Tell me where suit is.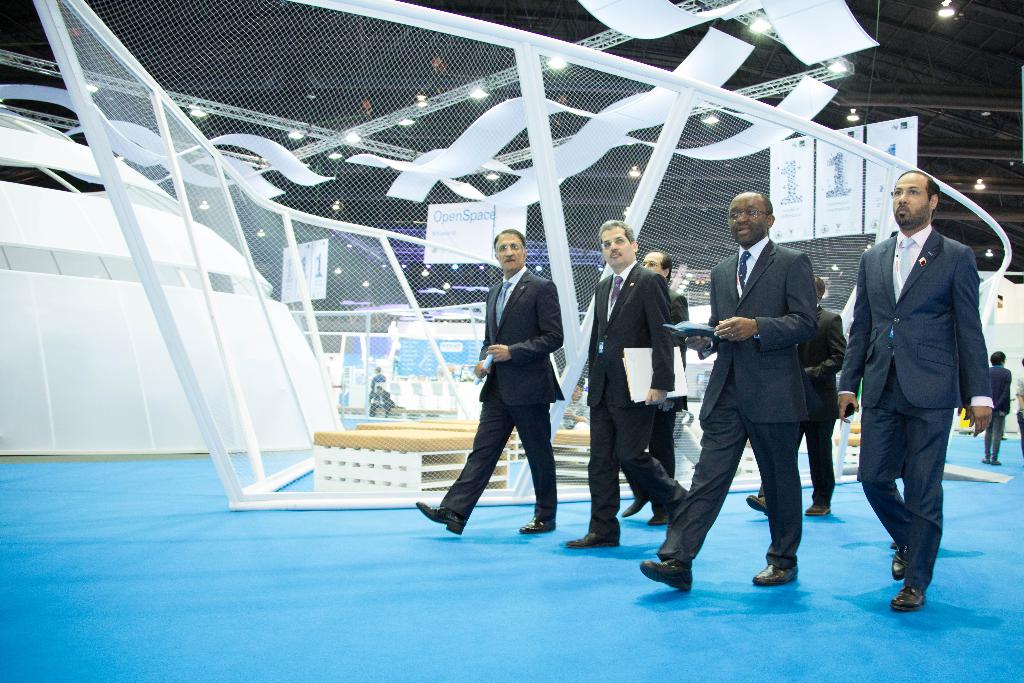
suit is at 757, 306, 851, 500.
